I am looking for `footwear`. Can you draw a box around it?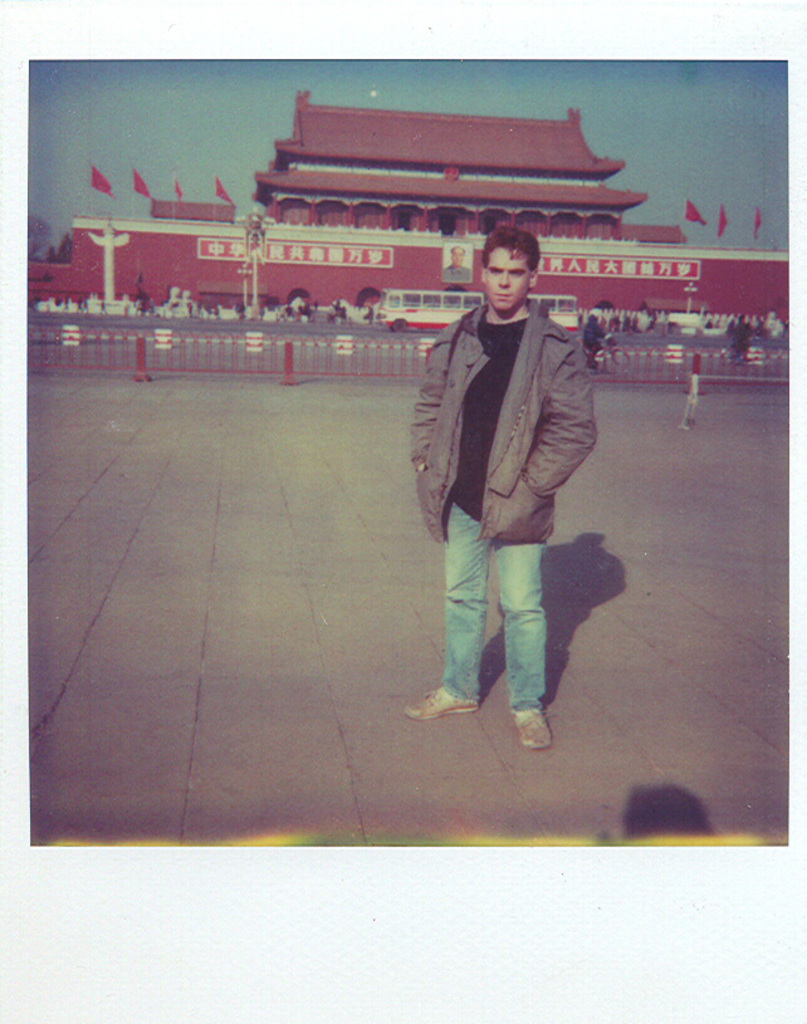
Sure, the bounding box is crop(402, 678, 479, 721).
